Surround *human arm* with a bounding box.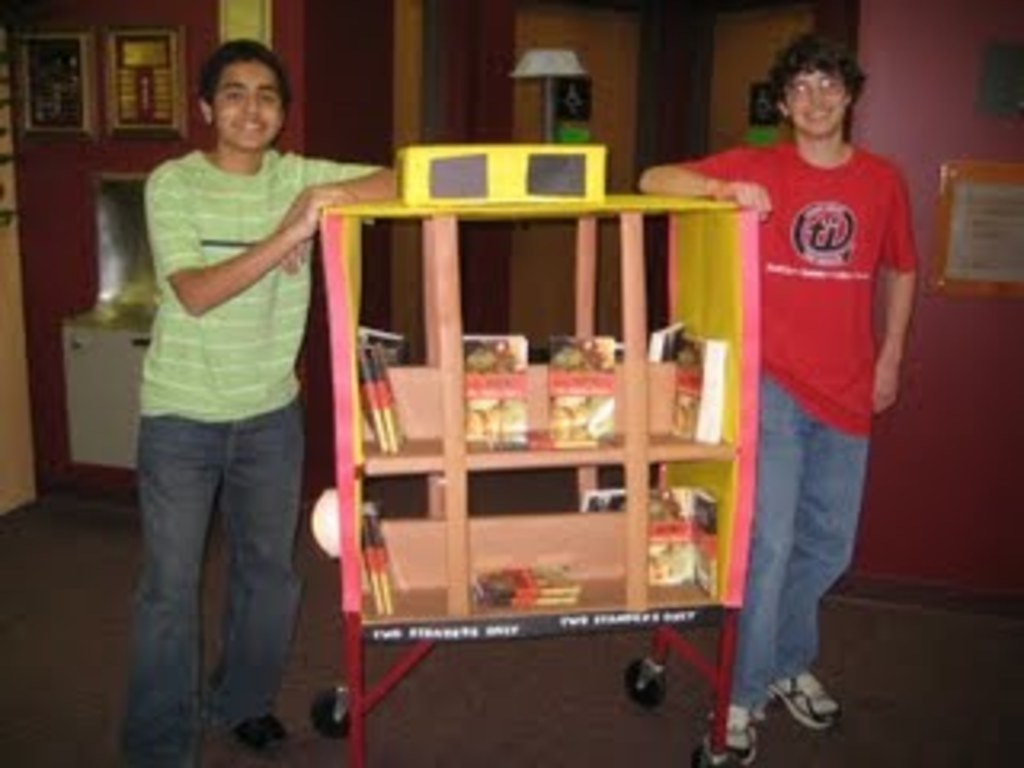
bbox(141, 186, 330, 307).
